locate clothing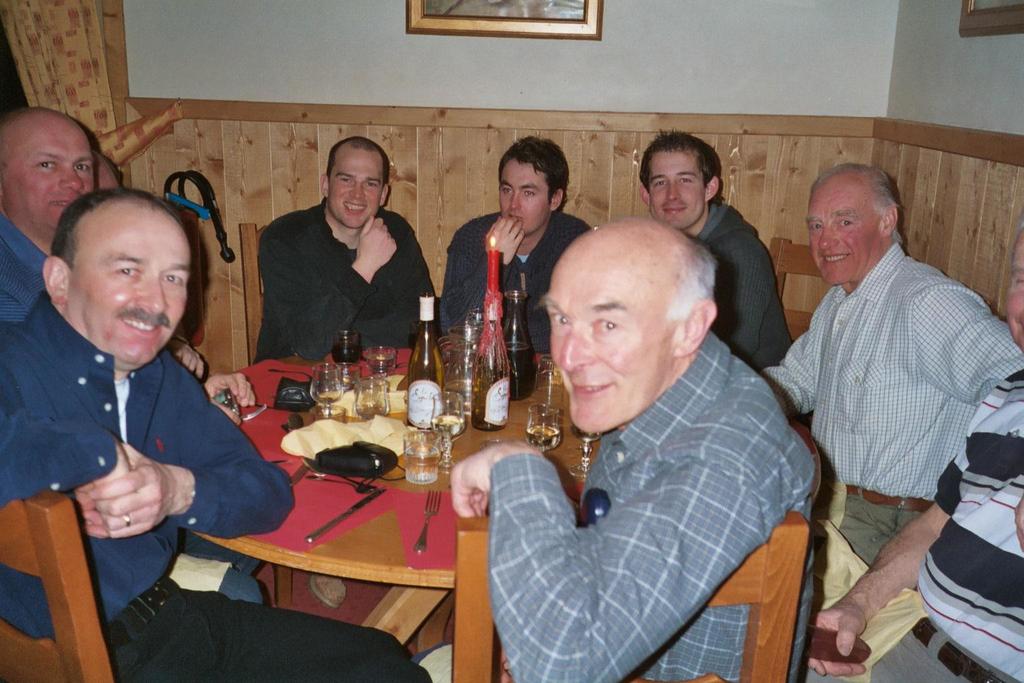
<box>473,302,824,679</box>
